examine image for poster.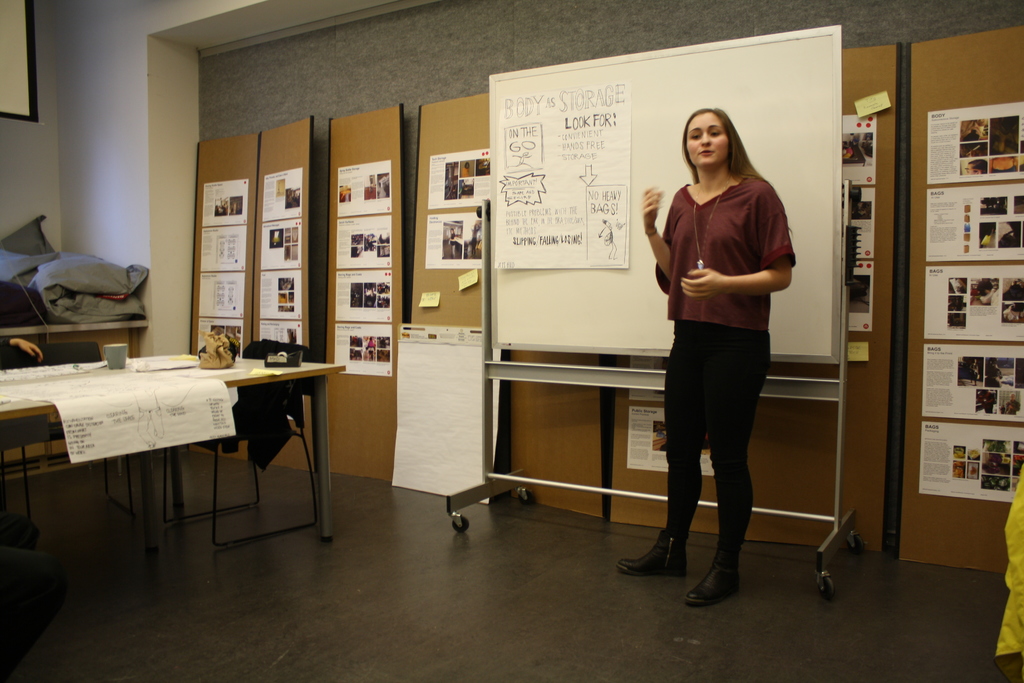
Examination result: 334:320:393:375.
